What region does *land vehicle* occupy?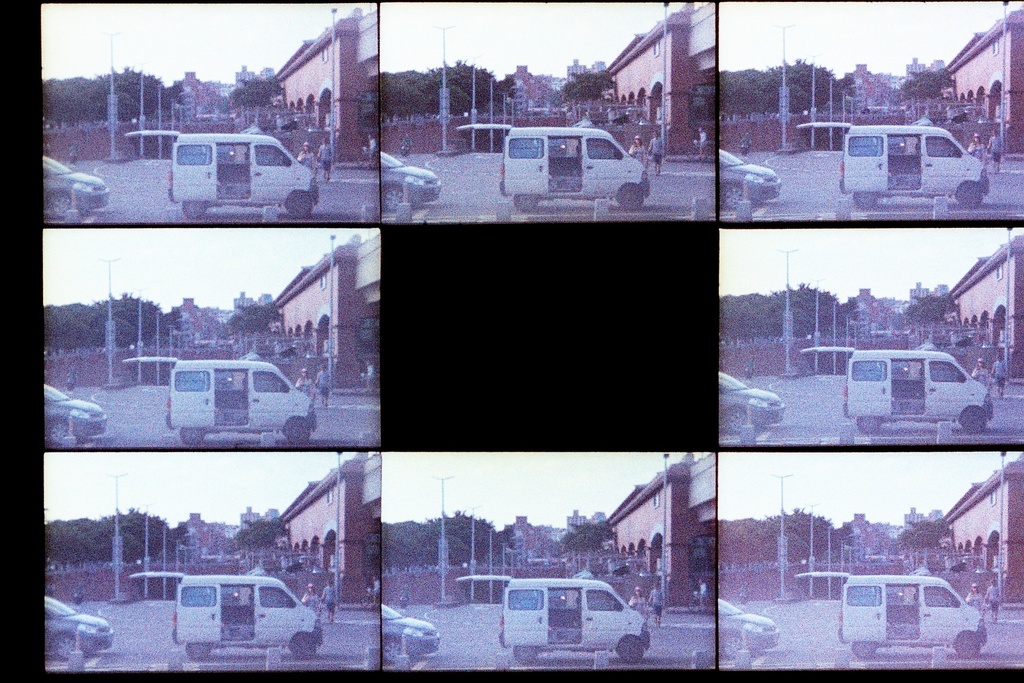
<bbox>793, 125, 988, 208</bbox>.
